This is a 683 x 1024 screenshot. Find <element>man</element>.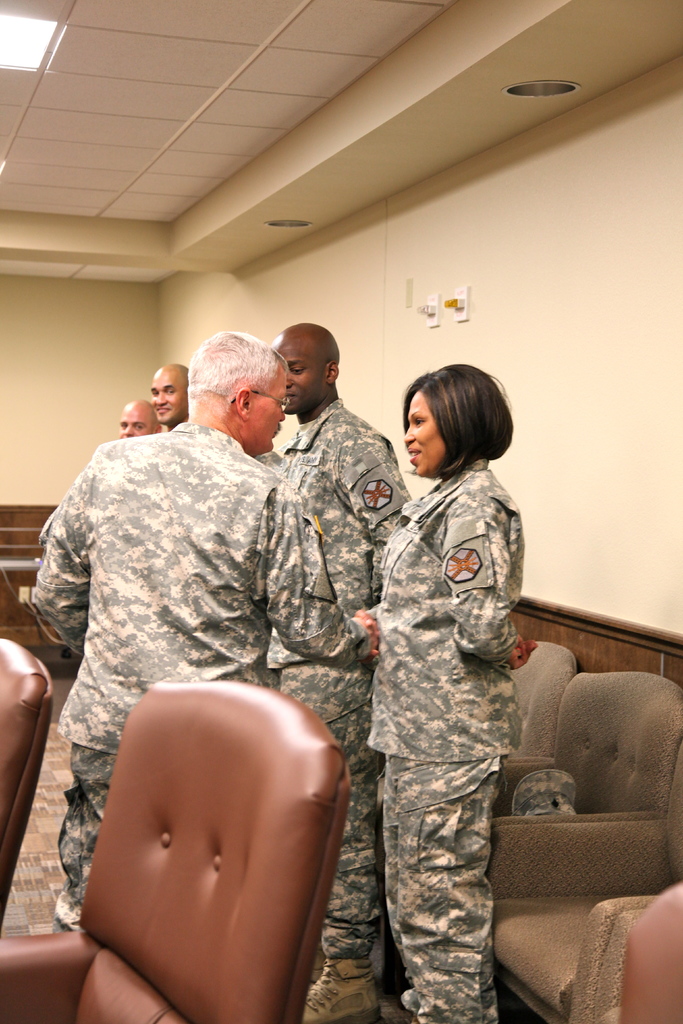
Bounding box: (120,396,162,436).
